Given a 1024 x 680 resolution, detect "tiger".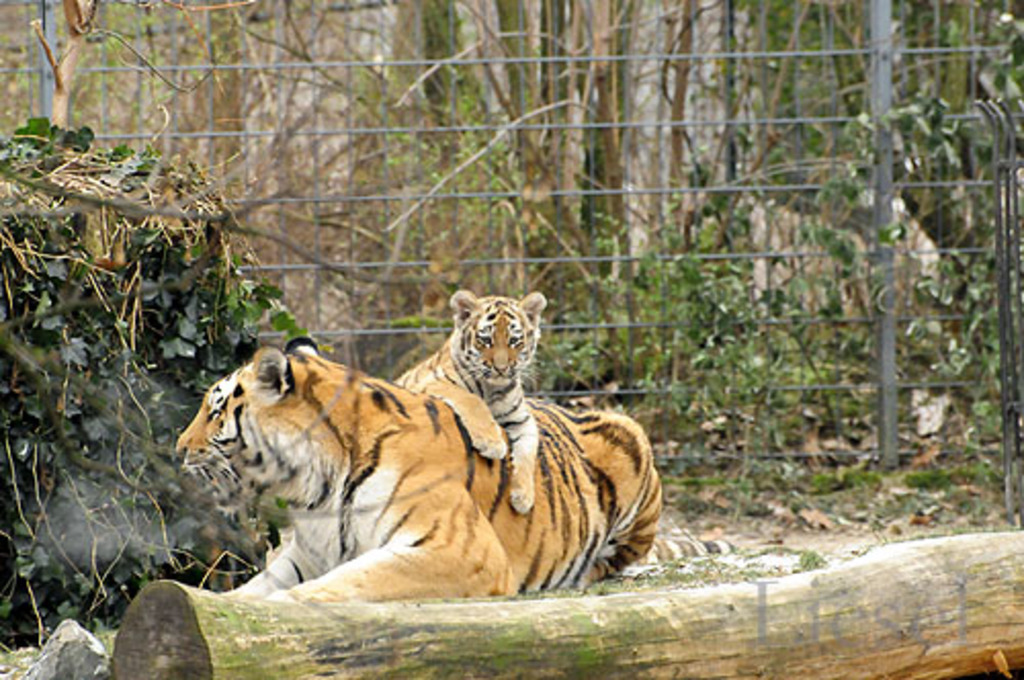
BBox(174, 338, 733, 606).
